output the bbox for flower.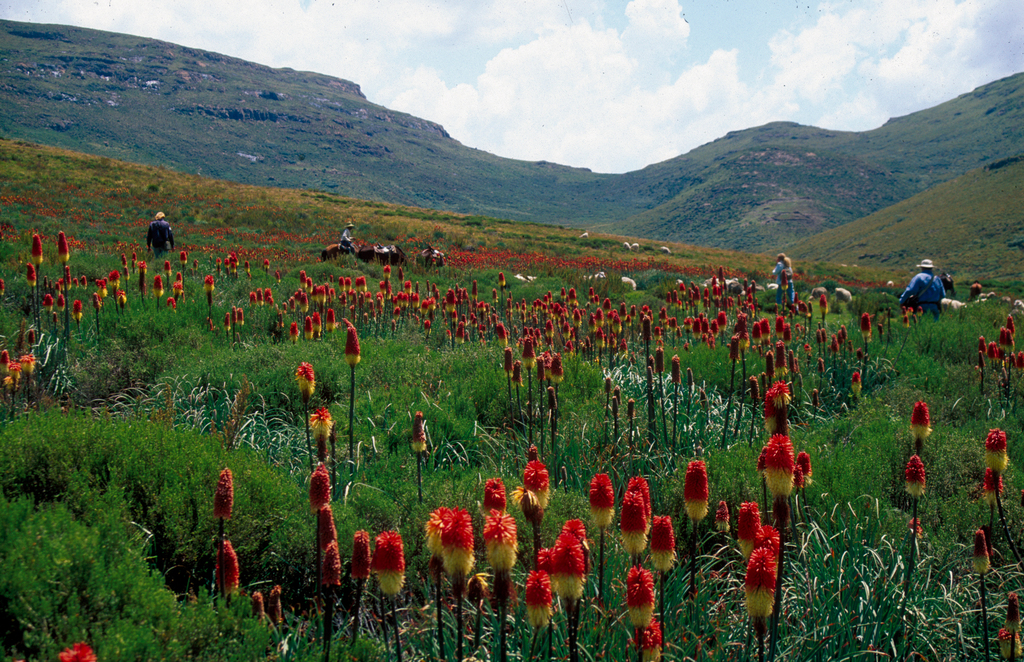
207 541 242 596.
